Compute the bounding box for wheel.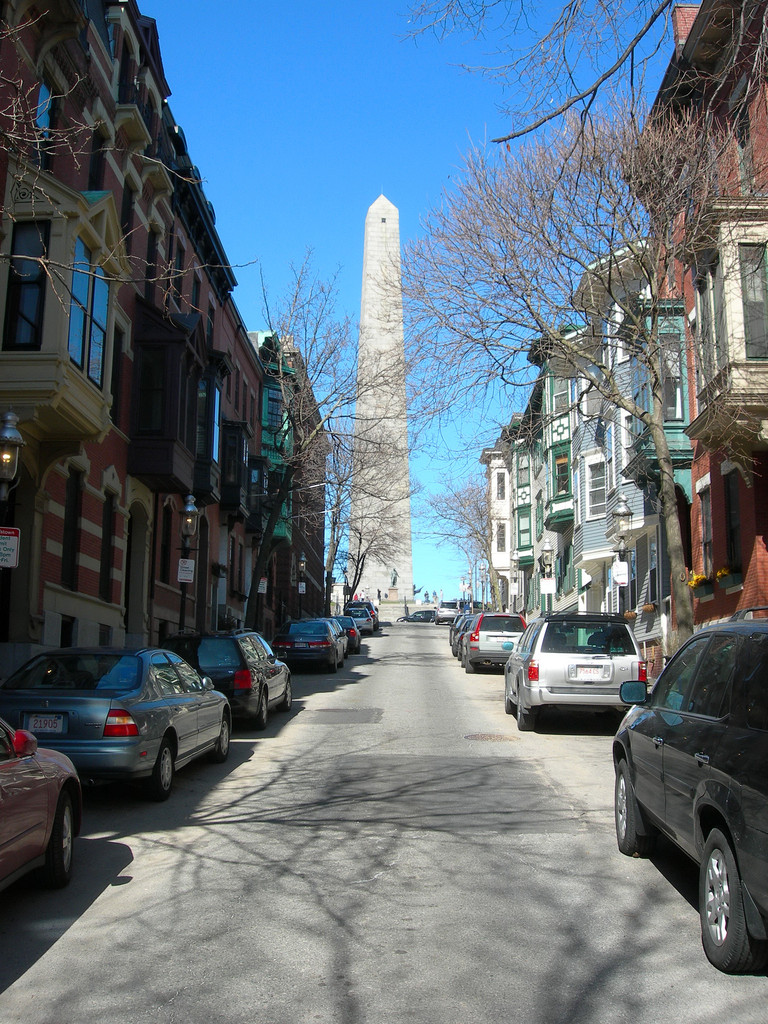
bbox(450, 641, 460, 657).
